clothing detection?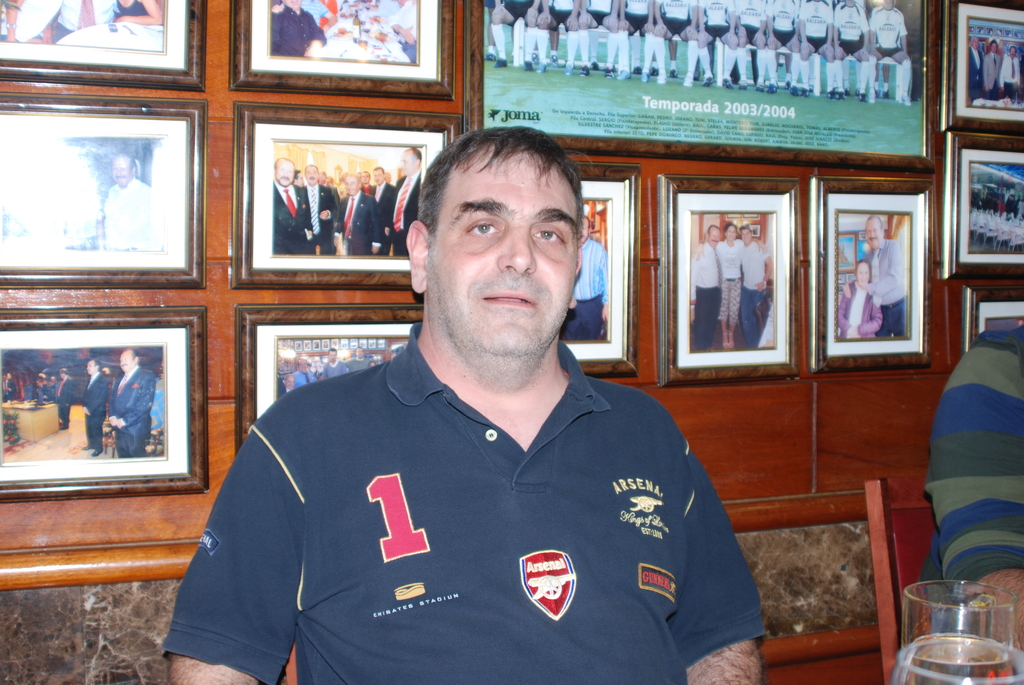
<region>1004, 52, 1023, 98</region>
